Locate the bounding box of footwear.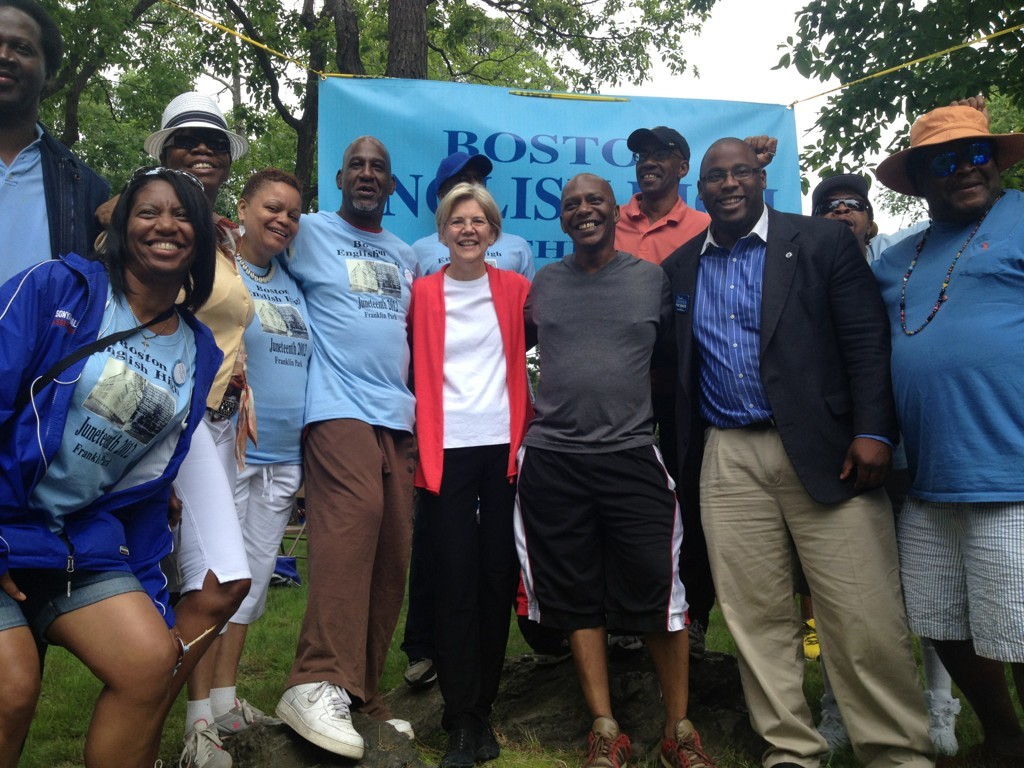
Bounding box: l=435, t=718, r=482, b=767.
